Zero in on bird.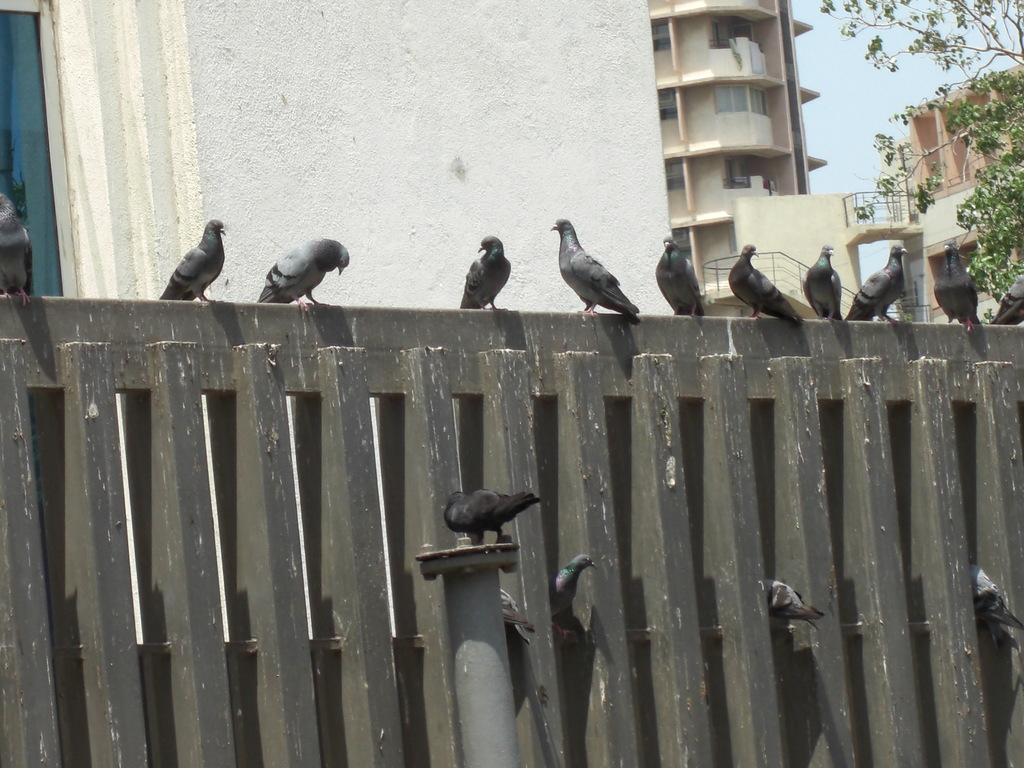
Zeroed in: x1=552 y1=548 x2=600 y2=622.
